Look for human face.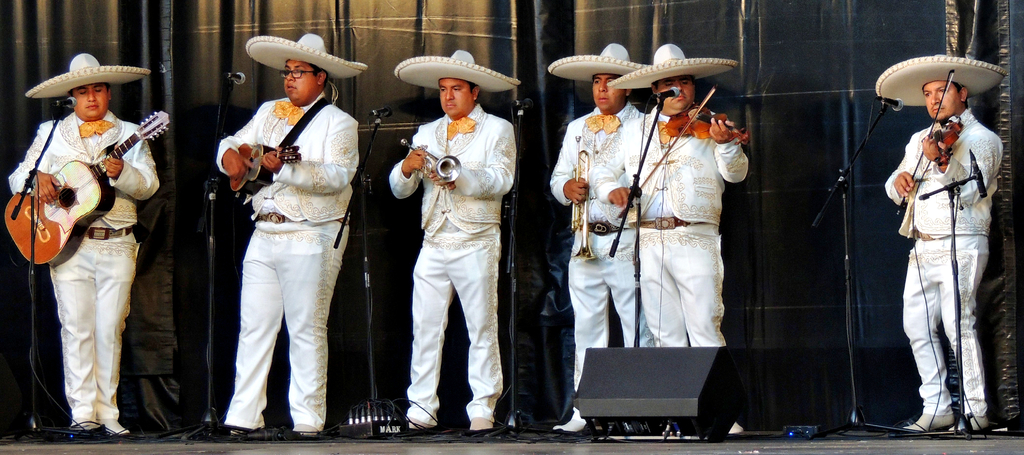
Found: box(650, 76, 694, 108).
